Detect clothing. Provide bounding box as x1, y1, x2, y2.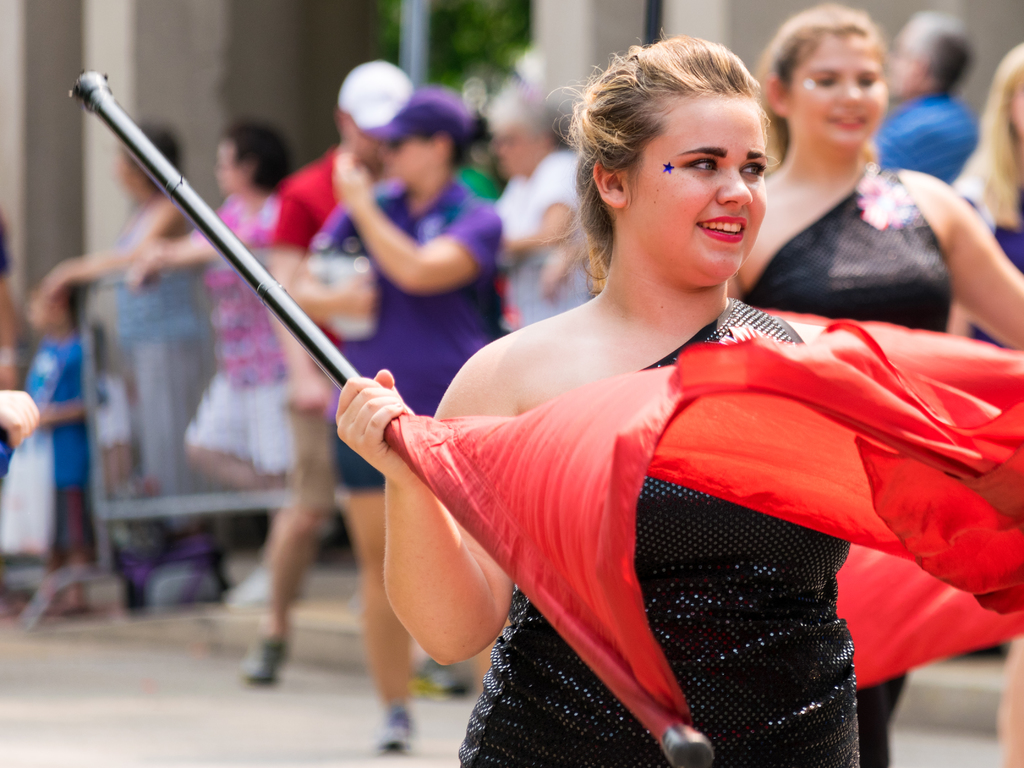
267, 144, 381, 498.
